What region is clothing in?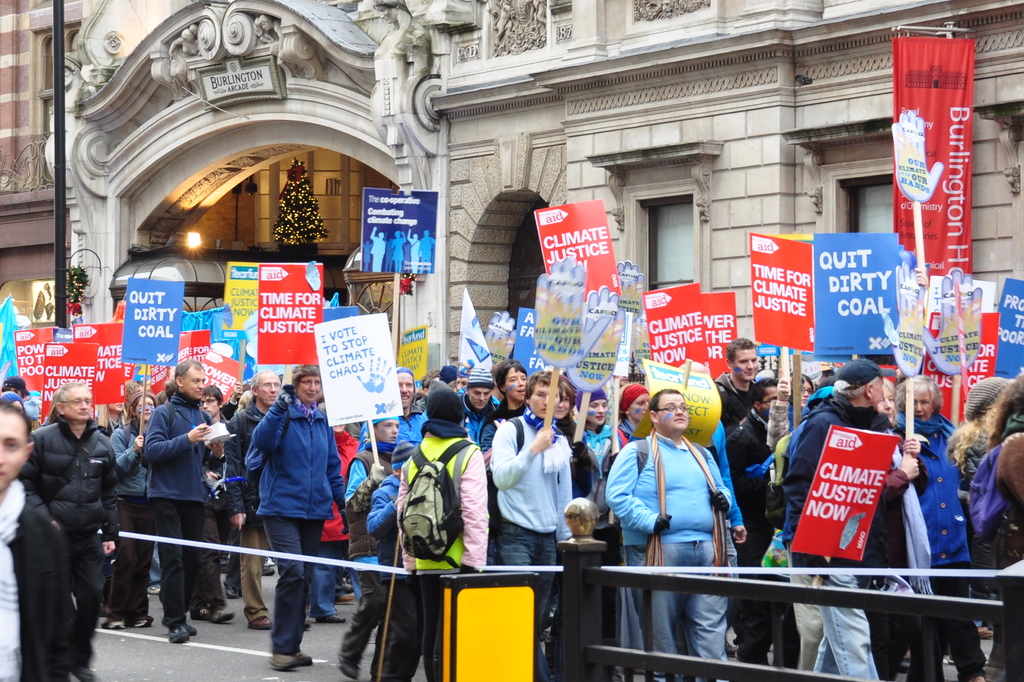
box=[704, 371, 758, 422].
